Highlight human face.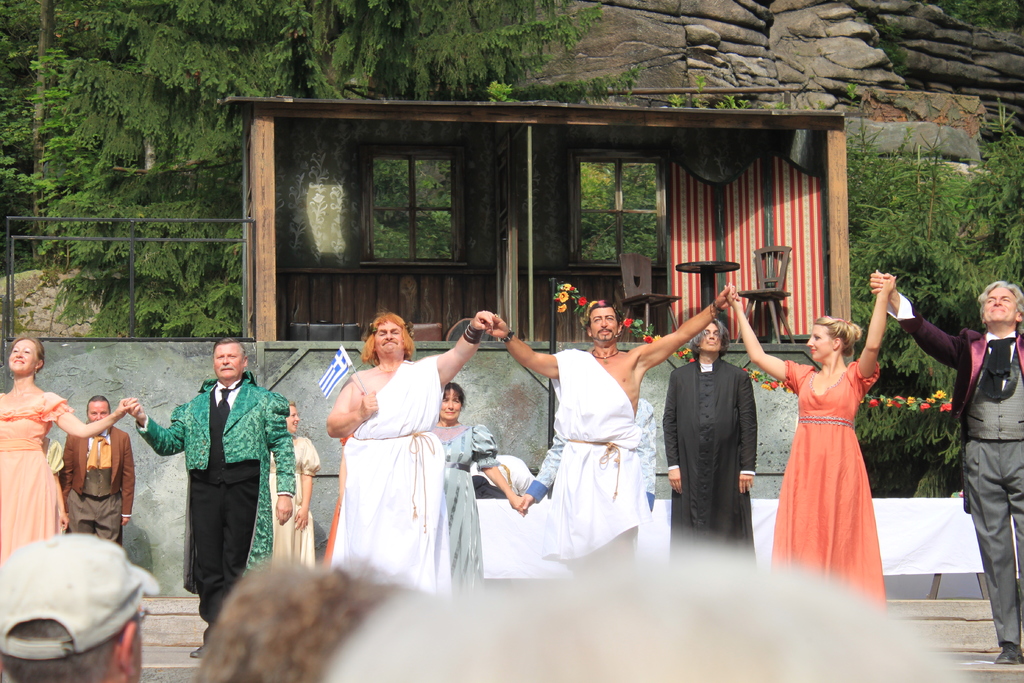
Highlighted region: 438,389,462,423.
